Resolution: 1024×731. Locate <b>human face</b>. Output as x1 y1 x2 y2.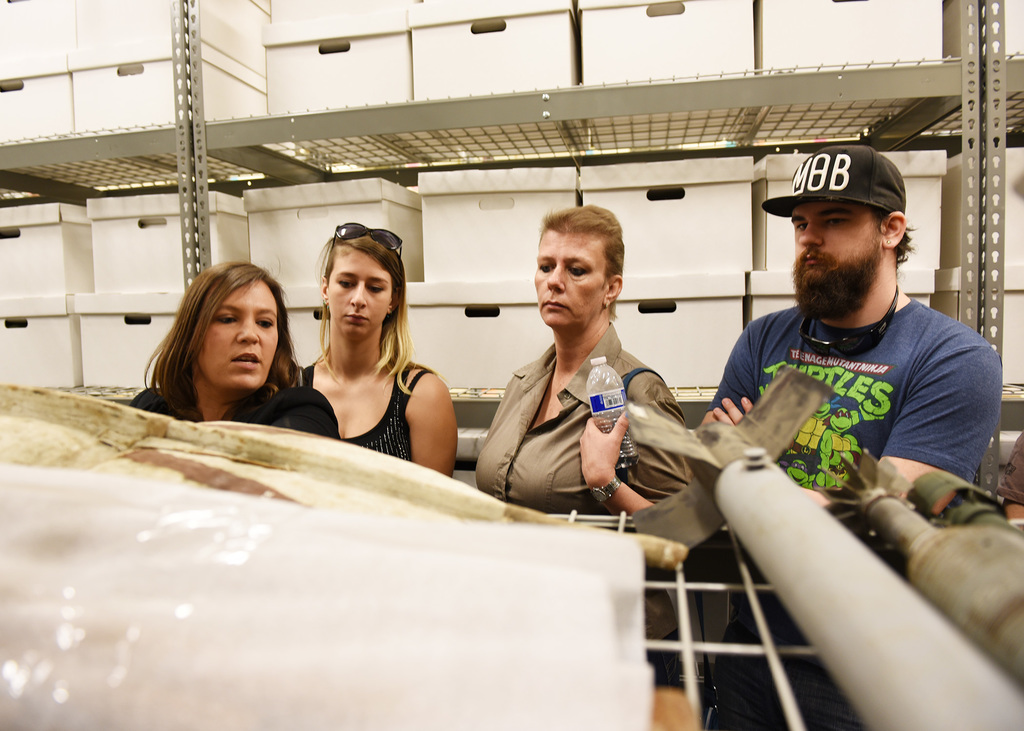
785 197 886 326.
